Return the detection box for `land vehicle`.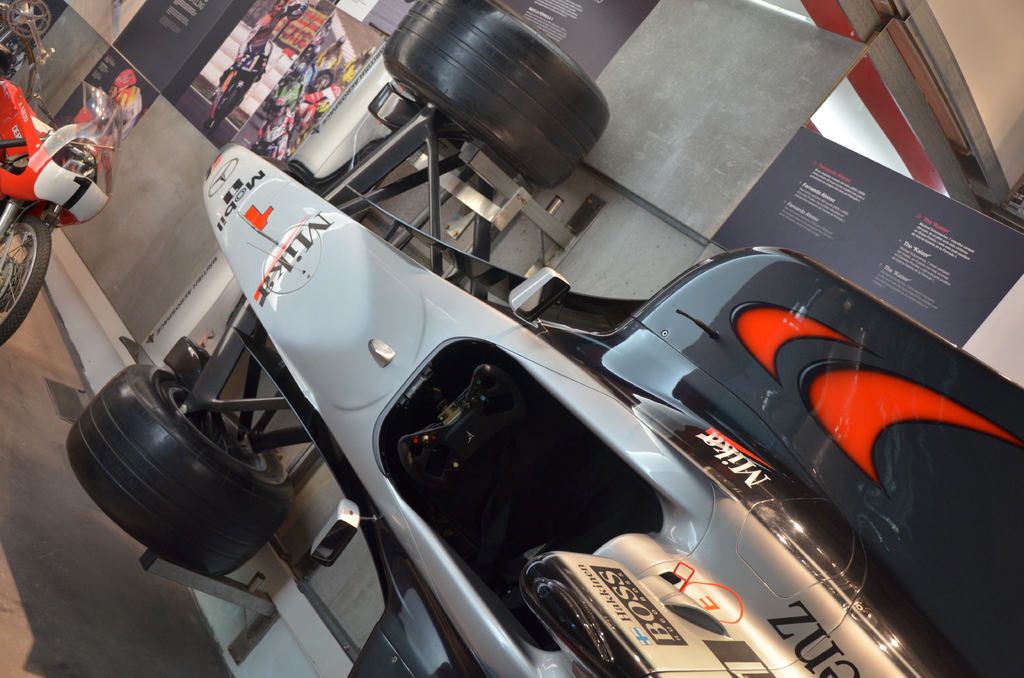
{"x1": 275, "y1": 66, "x2": 303, "y2": 115}.
